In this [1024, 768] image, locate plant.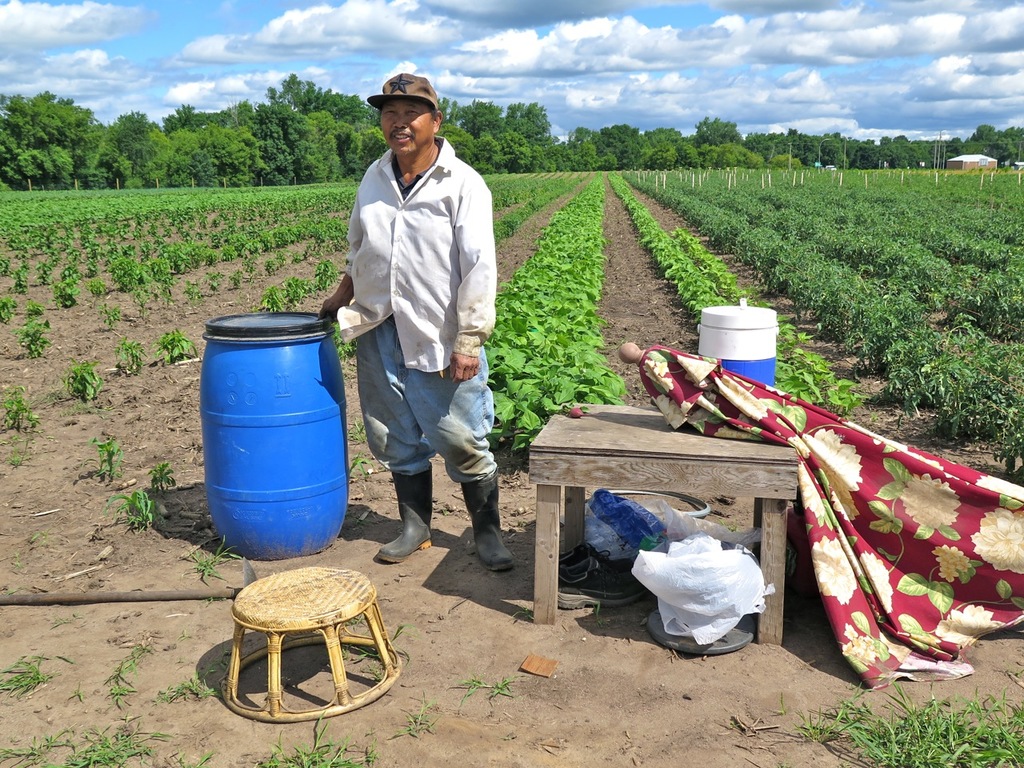
Bounding box: Rect(0, 738, 58, 767).
